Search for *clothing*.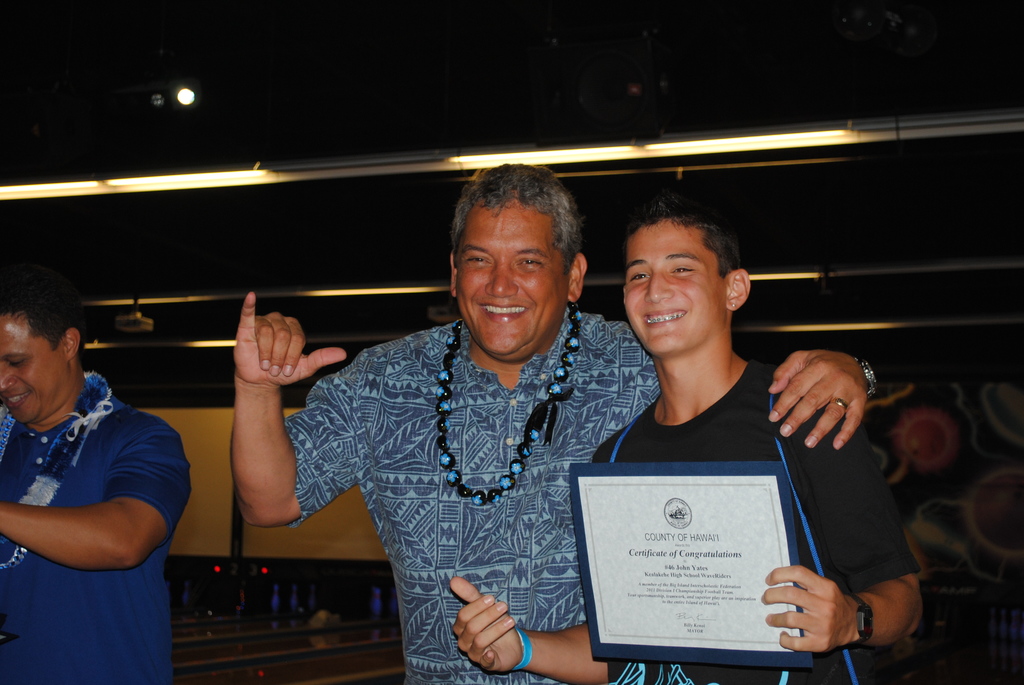
Found at bbox=[279, 292, 661, 684].
